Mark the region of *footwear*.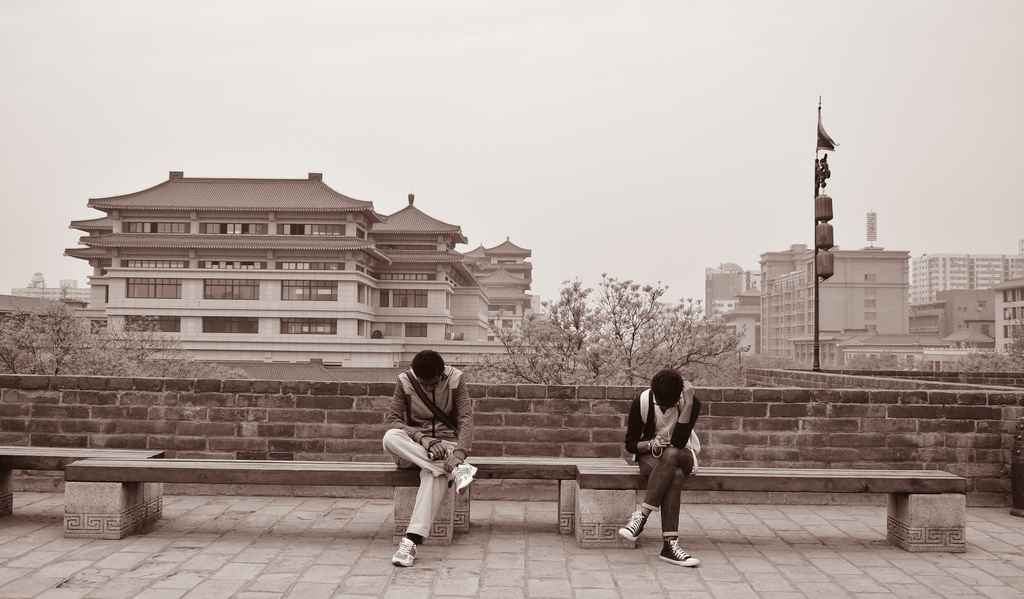
Region: <region>620, 504, 650, 541</region>.
